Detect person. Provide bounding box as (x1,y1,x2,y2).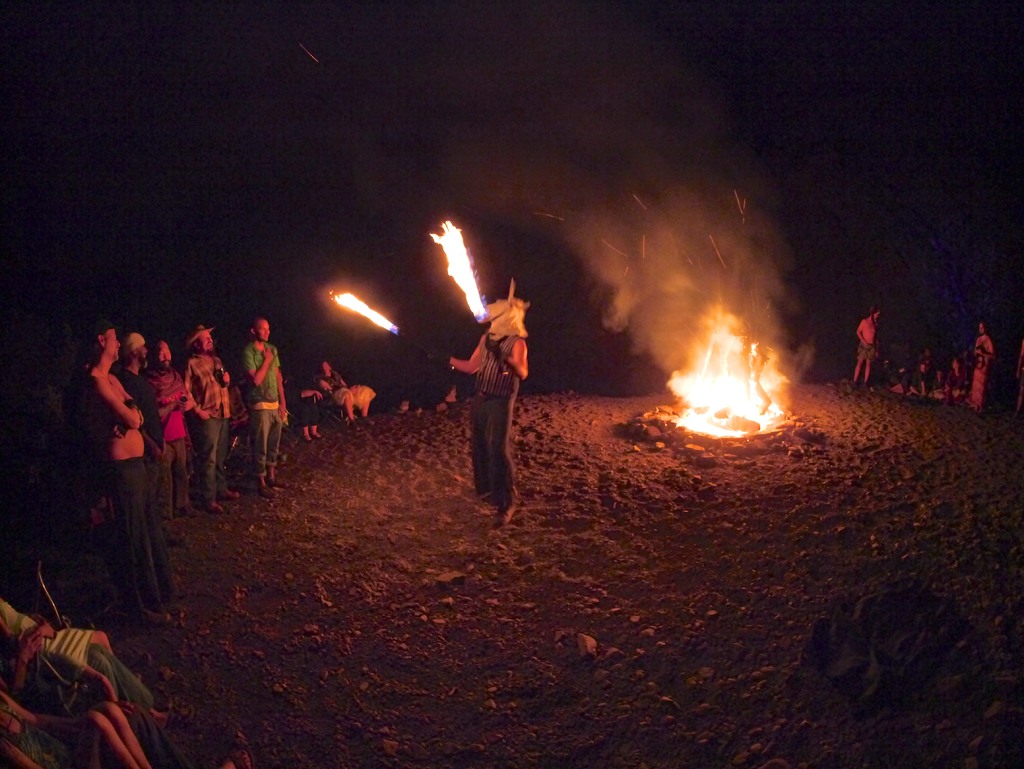
(298,385,324,439).
